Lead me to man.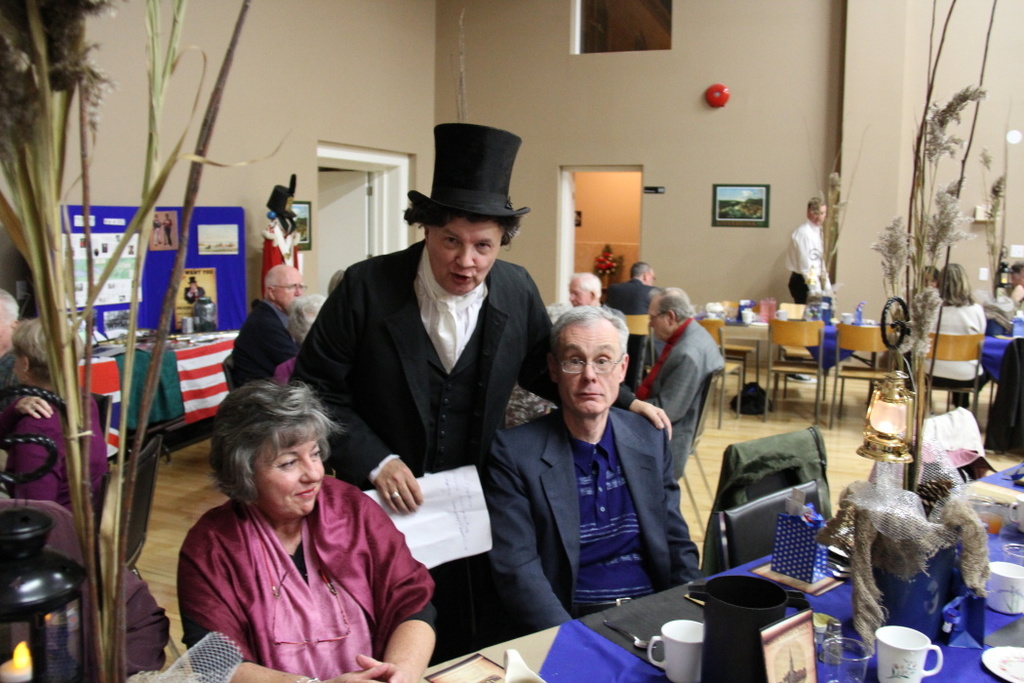
Lead to bbox=(606, 261, 654, 311).
